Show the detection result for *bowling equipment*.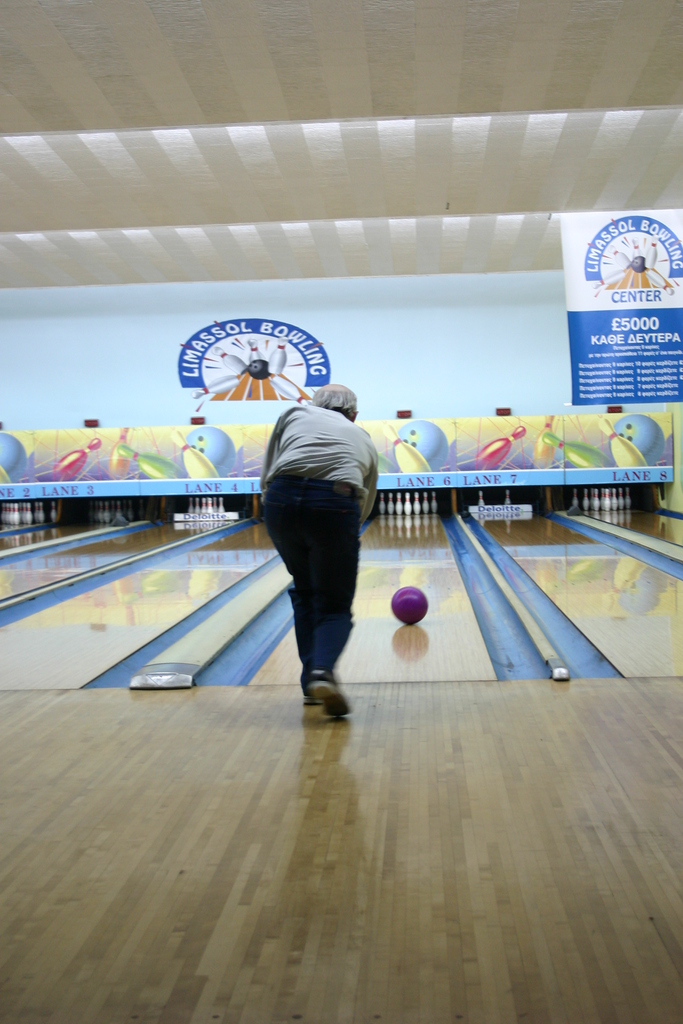
{"x1": 189, "y1": 428, "x2": 240, "y2": 484}.
